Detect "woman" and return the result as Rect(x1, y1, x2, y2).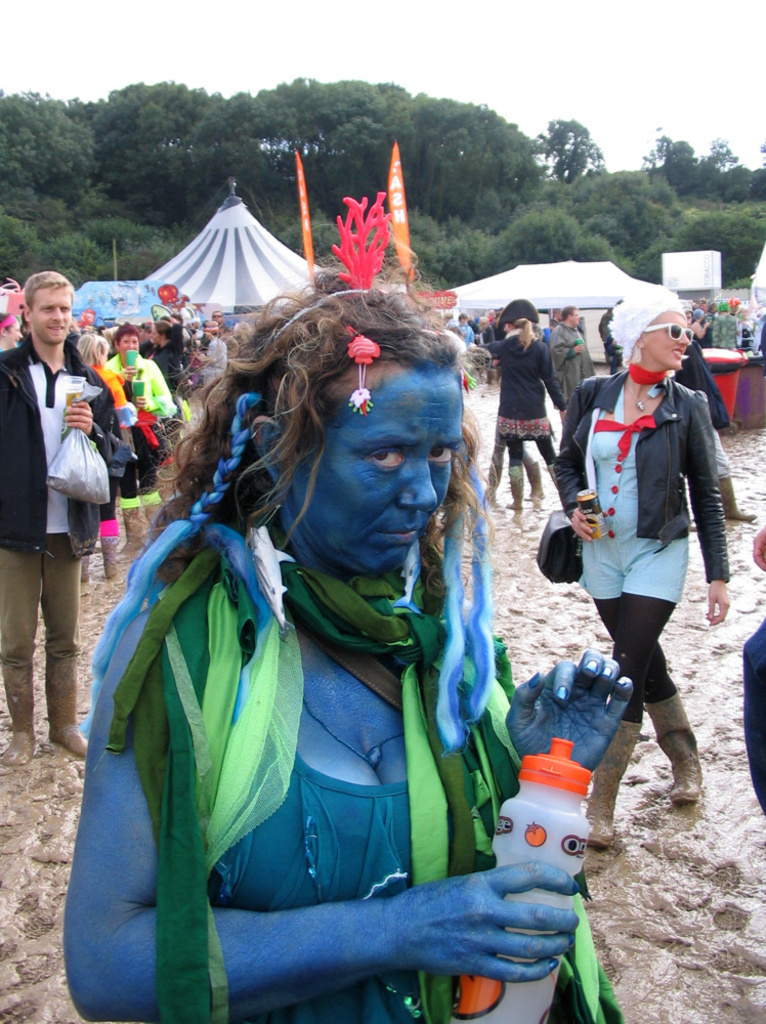
Rect(75, 327, 132, 583).
